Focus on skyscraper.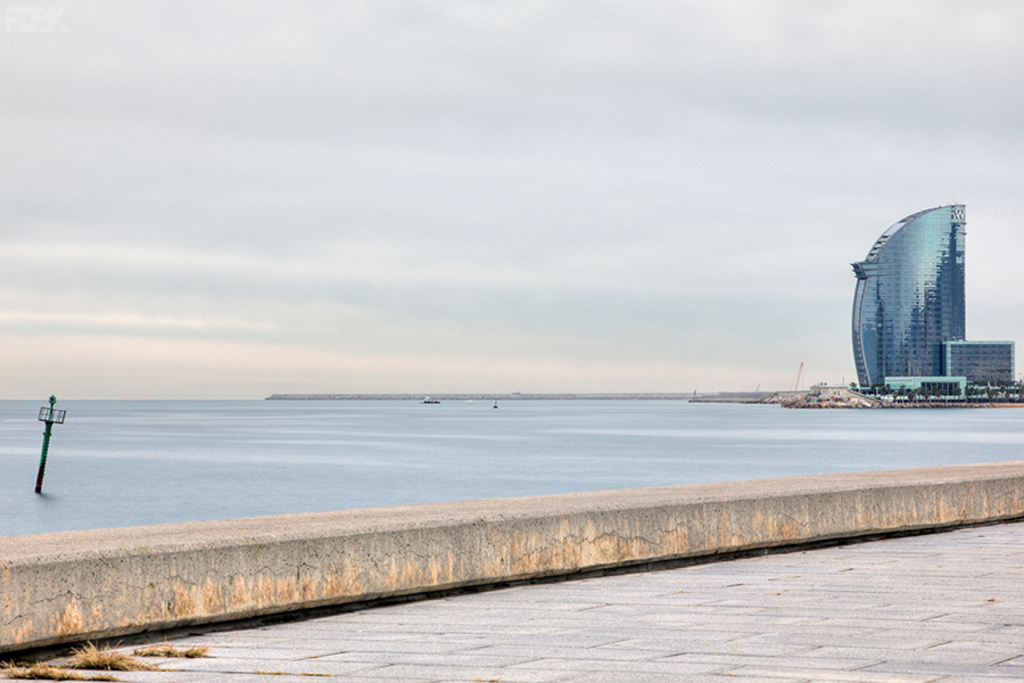
Focused at 850 188 978 405.
